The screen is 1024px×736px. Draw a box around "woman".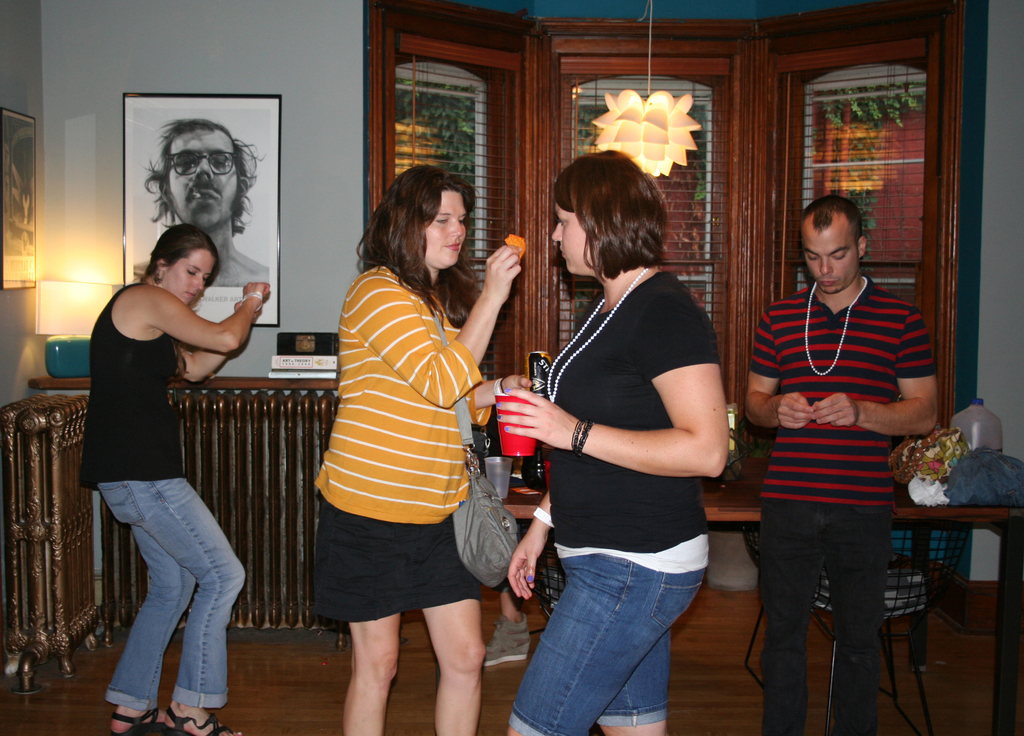
300:163:530:735.
